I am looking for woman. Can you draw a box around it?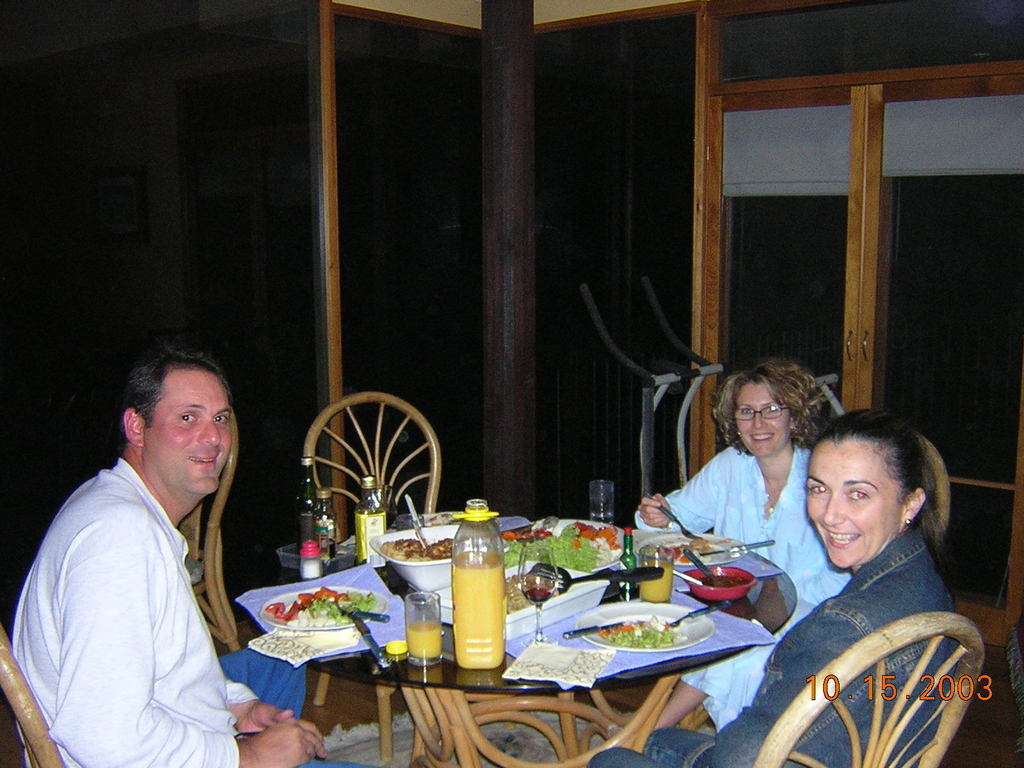
Sure, the bounding box is rect(630, 358, 849, 732).
